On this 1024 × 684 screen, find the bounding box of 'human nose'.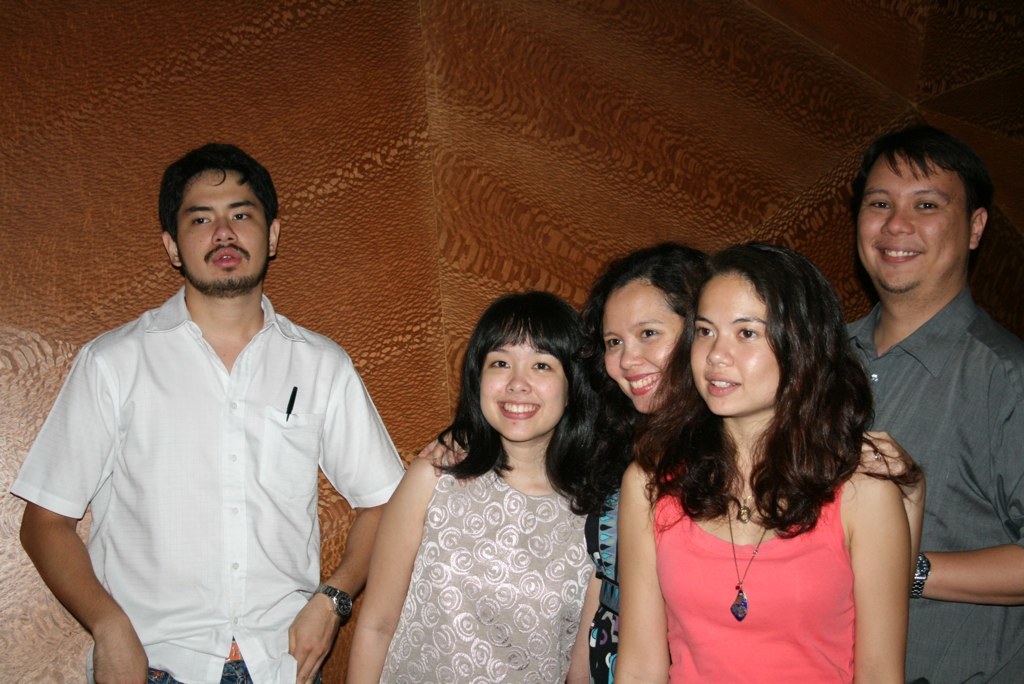
Bounding box: crop(508, 364, 531, 395).
